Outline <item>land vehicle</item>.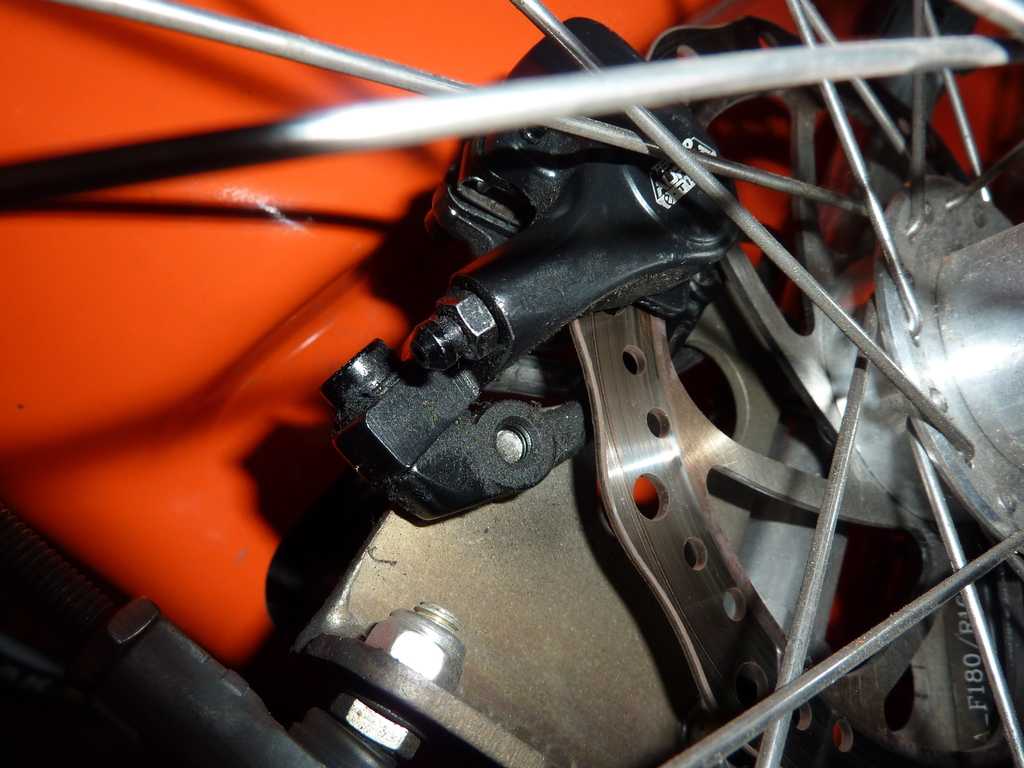
Outline: Rect(0, 1, 1023, 767).
